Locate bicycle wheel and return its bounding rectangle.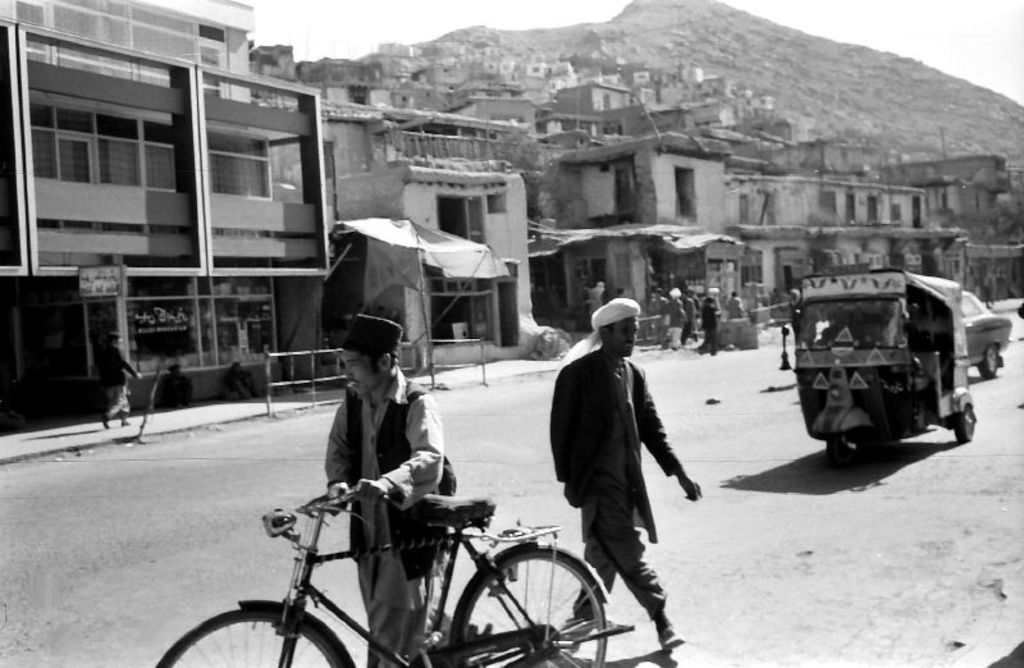
l=148, t=601, r=349, b=667.
